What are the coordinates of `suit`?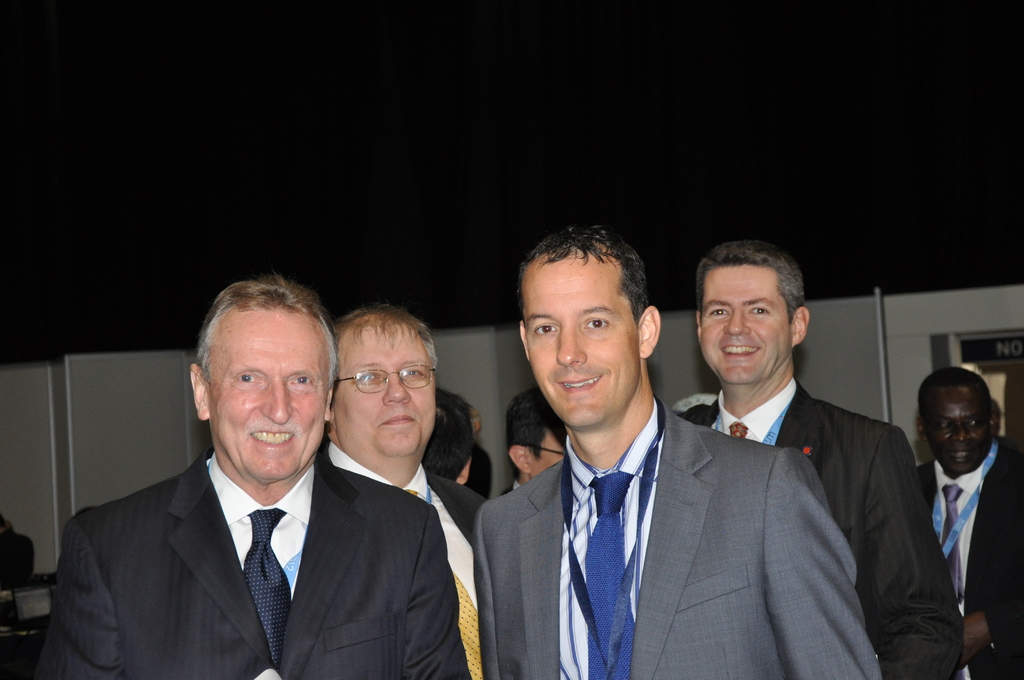
56:366:442:676.
